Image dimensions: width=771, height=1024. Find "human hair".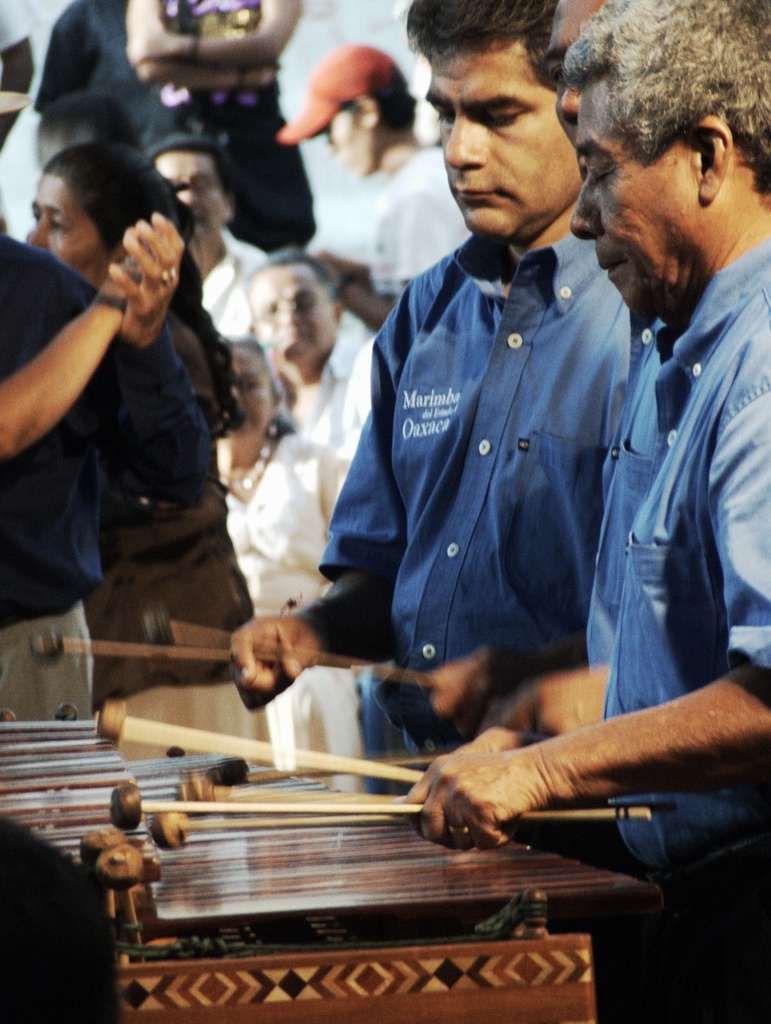
bbox=(557, 0, 767, 200).
